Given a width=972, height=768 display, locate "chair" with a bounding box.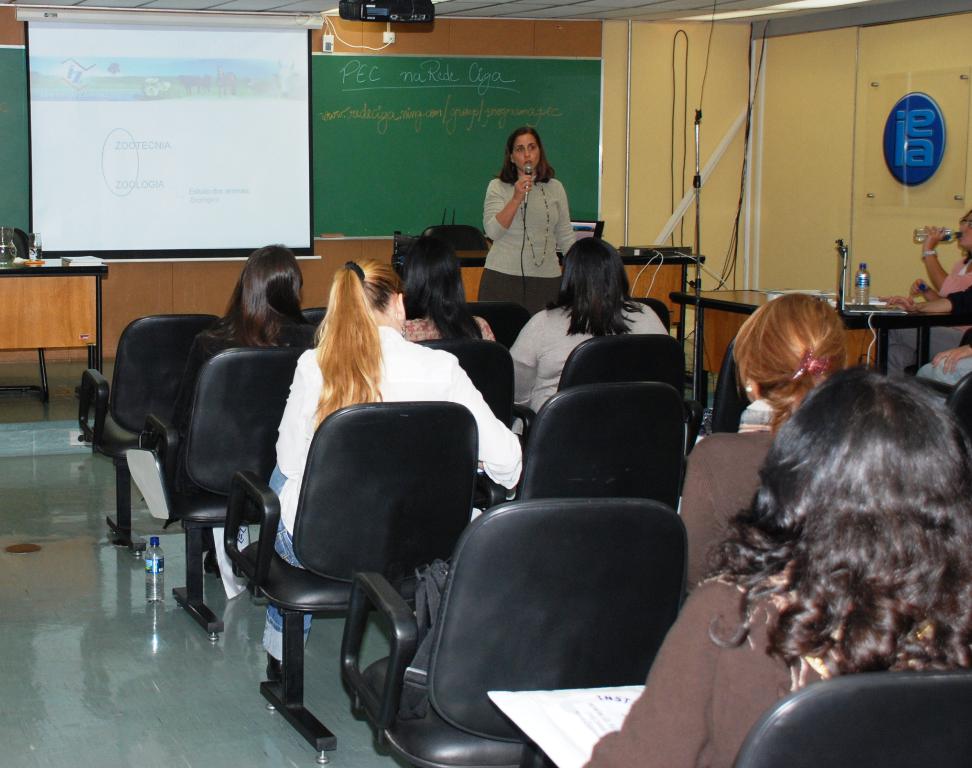
Located: pyautogui.locateOnScreen(145, 348, 310, 638).
